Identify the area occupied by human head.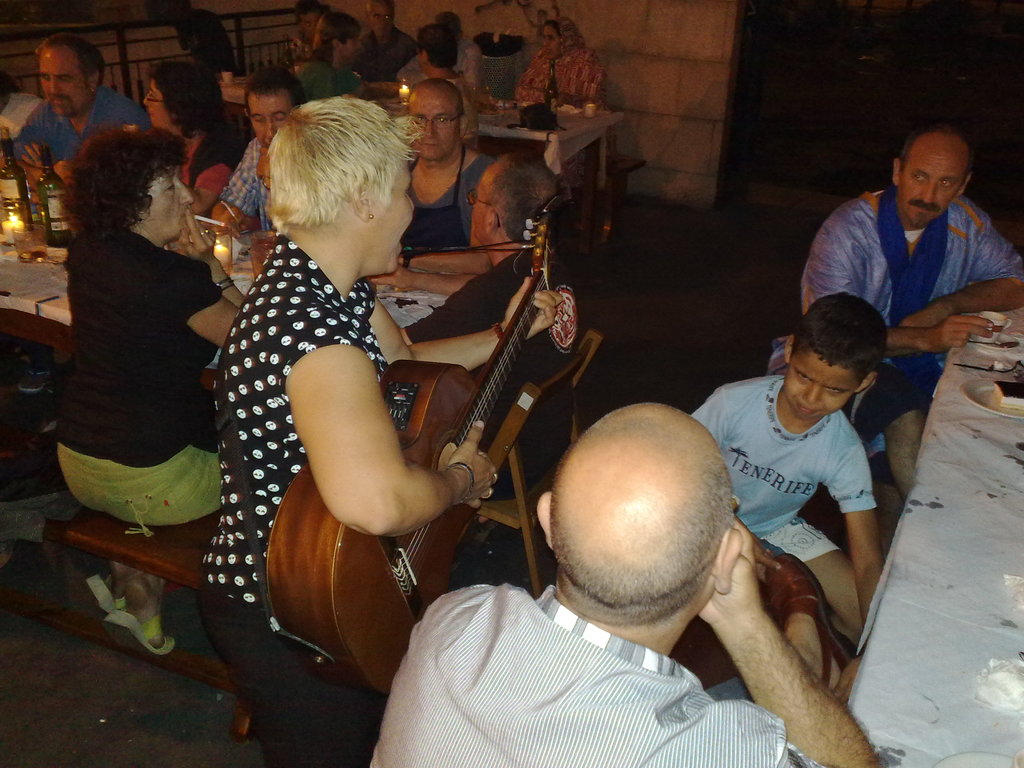
Area: l=406, t=78, r=468, b=162.
